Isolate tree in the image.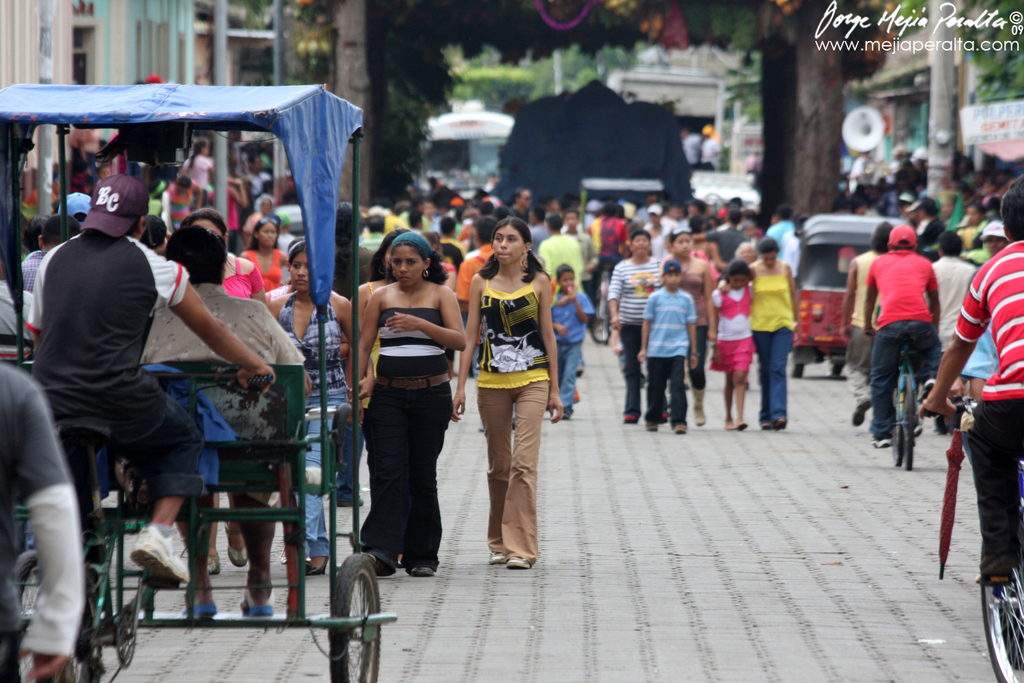
Isolated region: region(446, 66, 543, 119).
